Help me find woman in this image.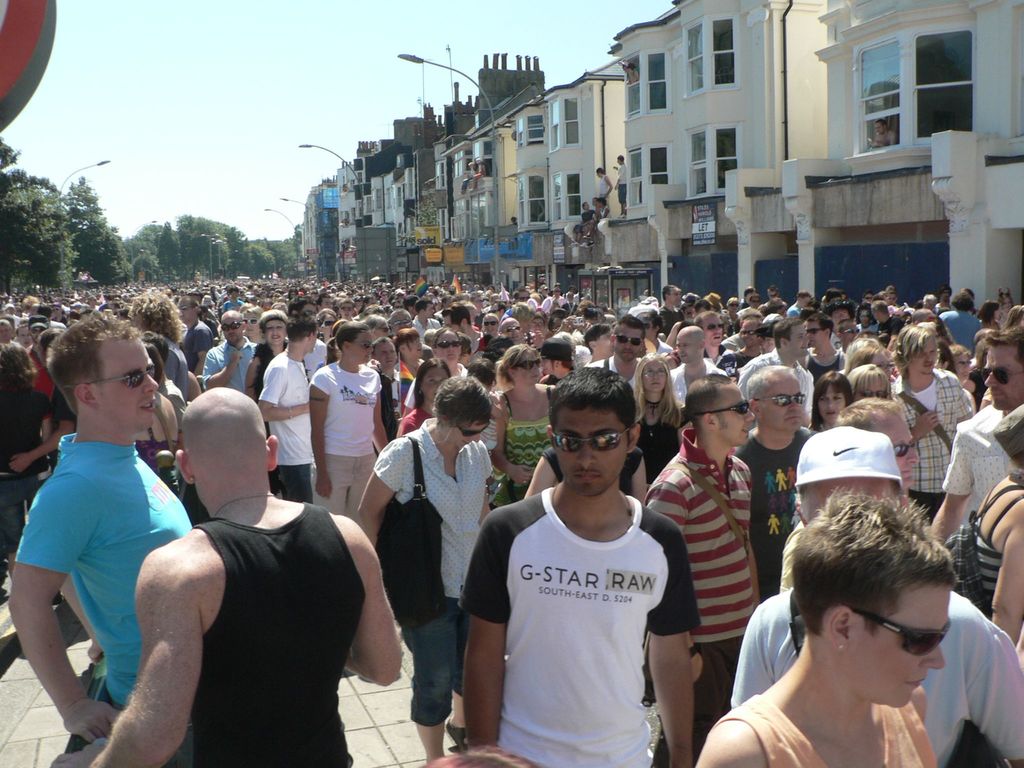
Found it: (left=356, top=371, right=493, bottom=764).
